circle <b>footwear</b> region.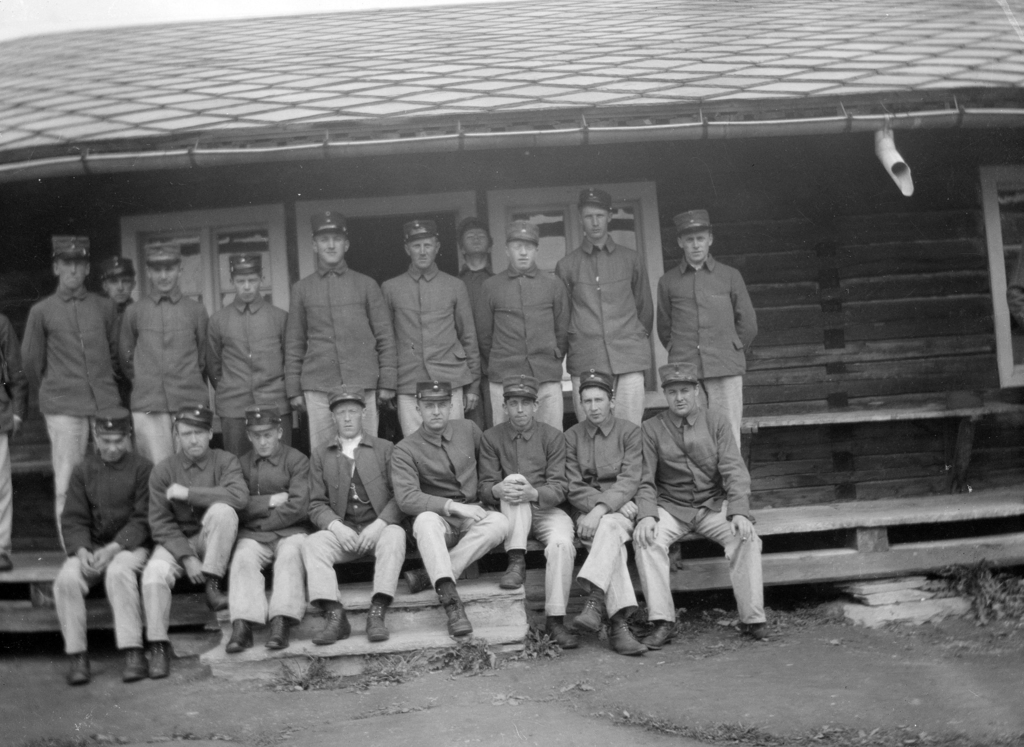
Region: rect(545, 613, 580, 647).
